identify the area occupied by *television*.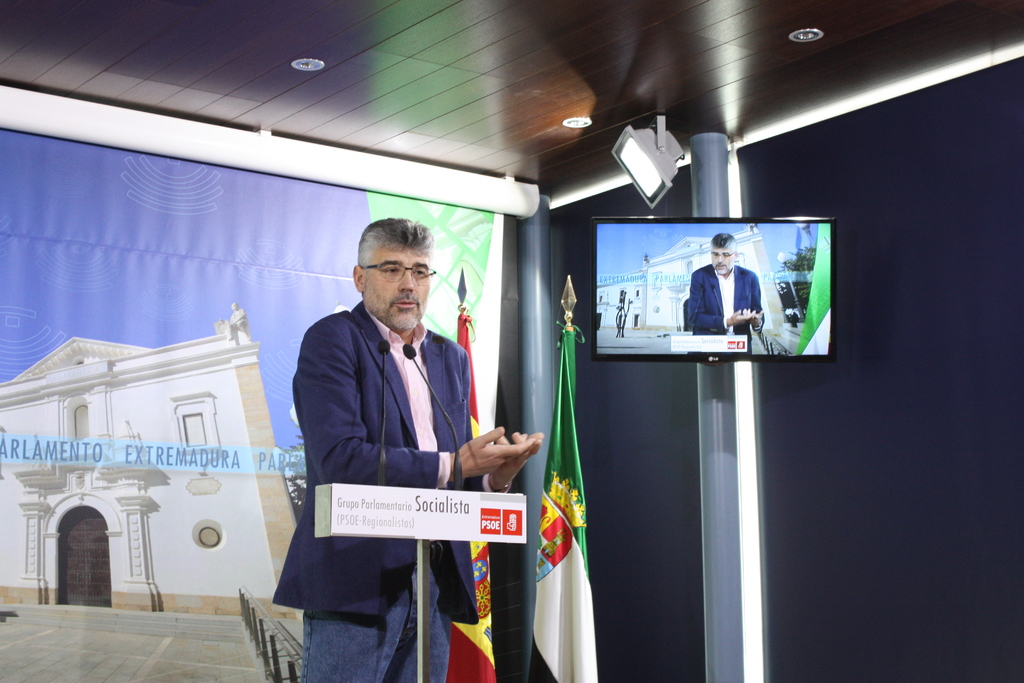
Area: crop(588, 217, 838, 366).
